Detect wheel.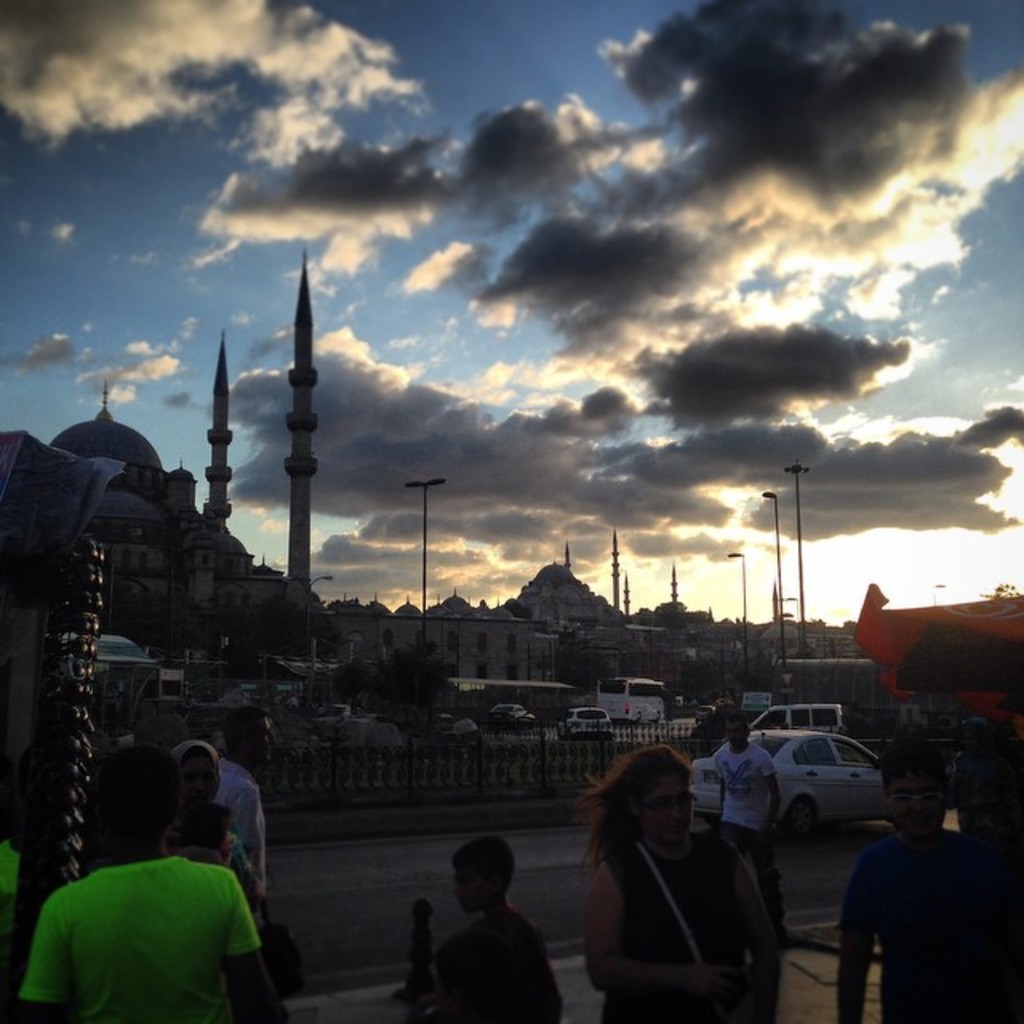
Detected at Rect(787, 802, 818, 827).
